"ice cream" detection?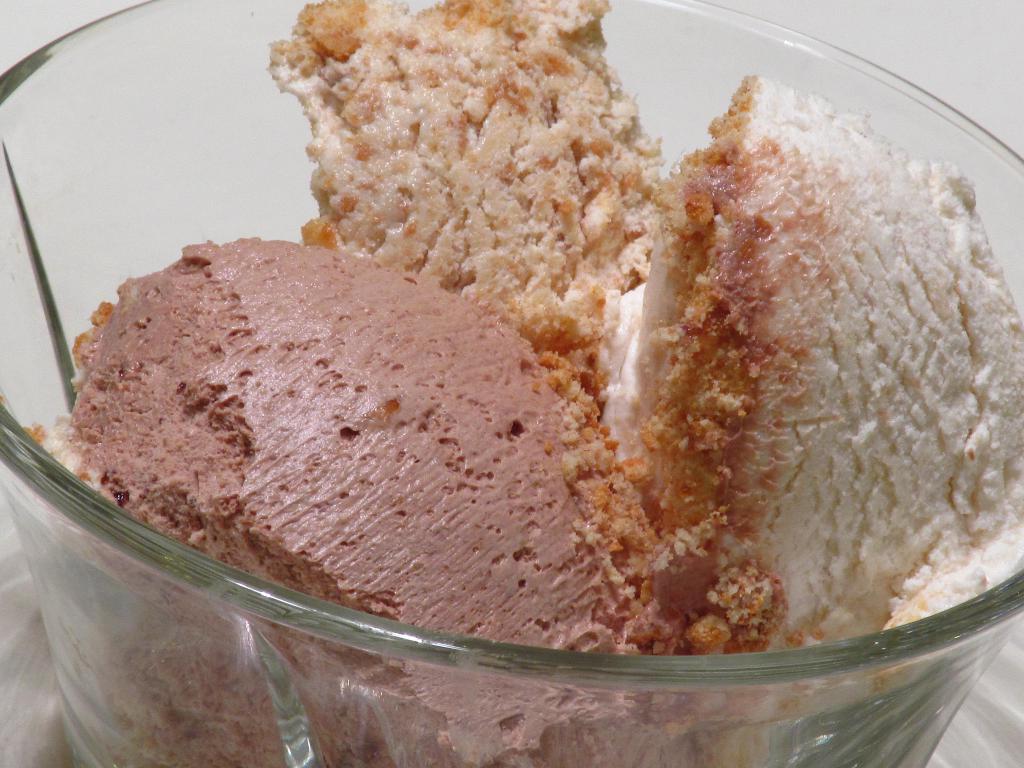
x1=25 y1=238 x2=690 y2=767
